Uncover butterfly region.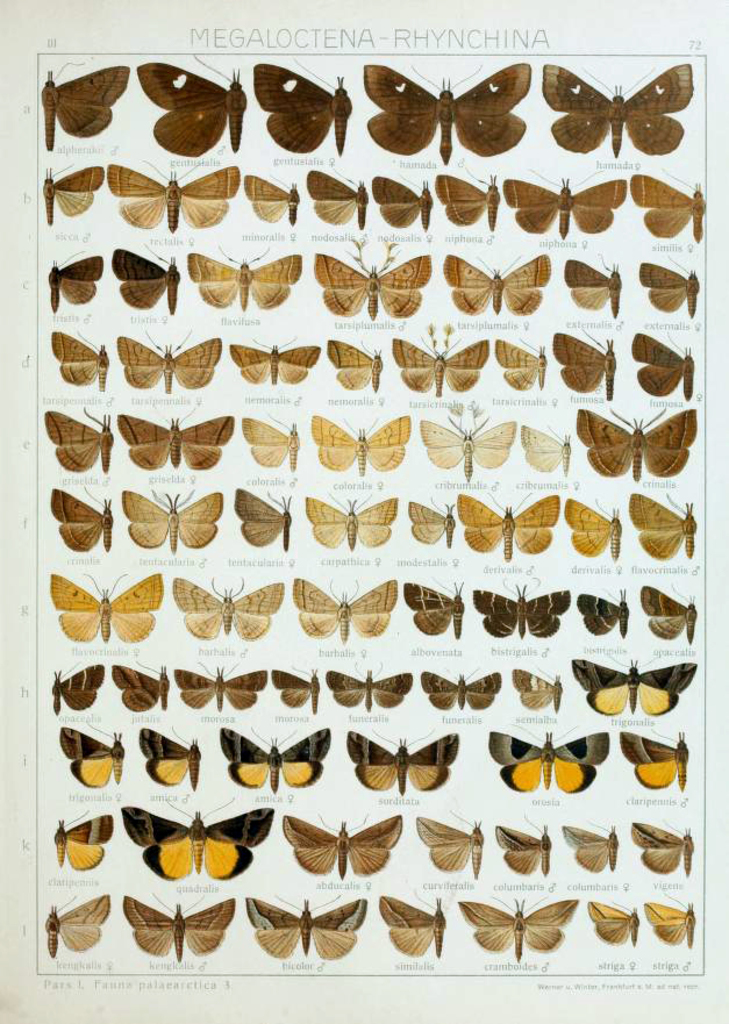
Uncovered: crop(400, 574, 460, 646).
